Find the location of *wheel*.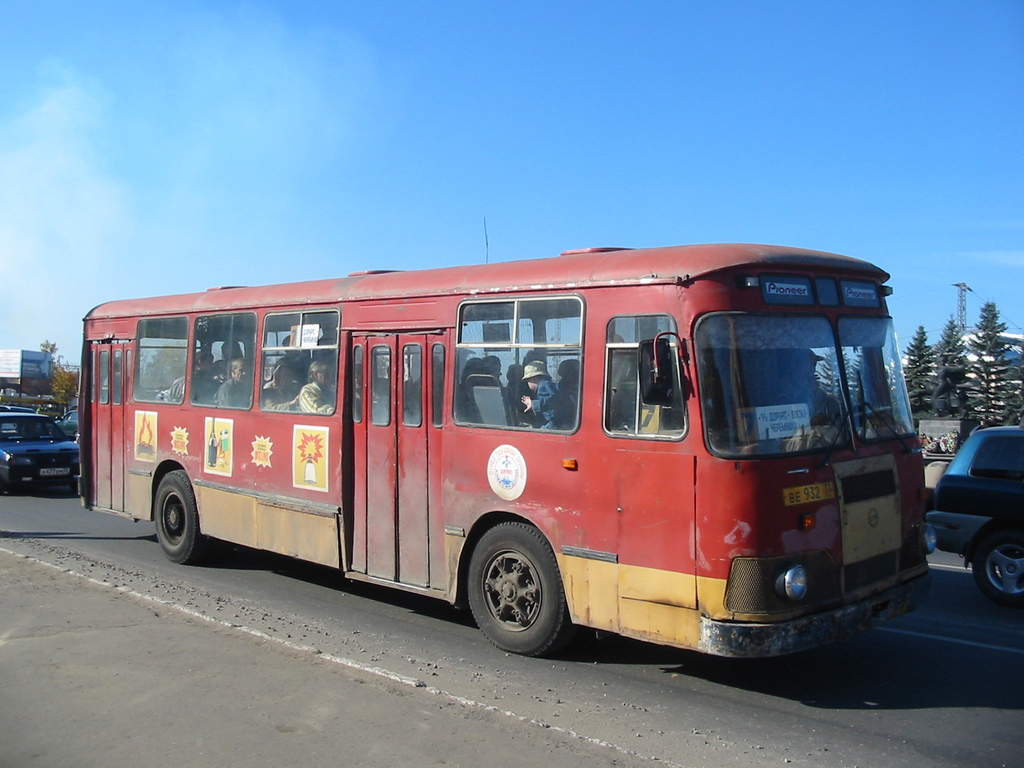
Location: 68/483/79/495.
